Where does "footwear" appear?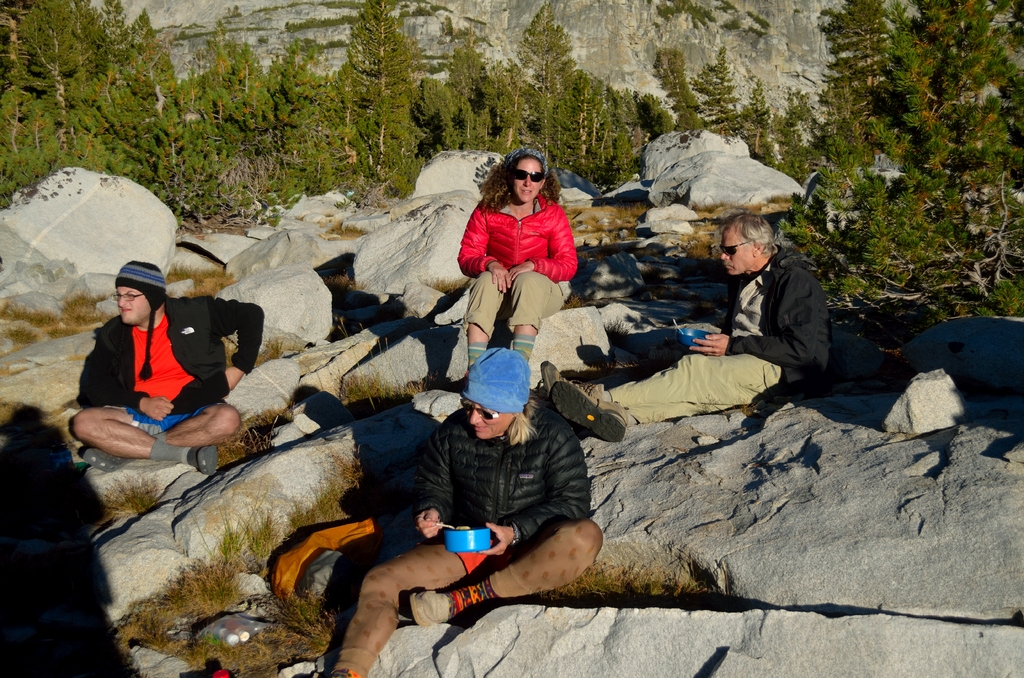
Appears at 541,365,596,394.
